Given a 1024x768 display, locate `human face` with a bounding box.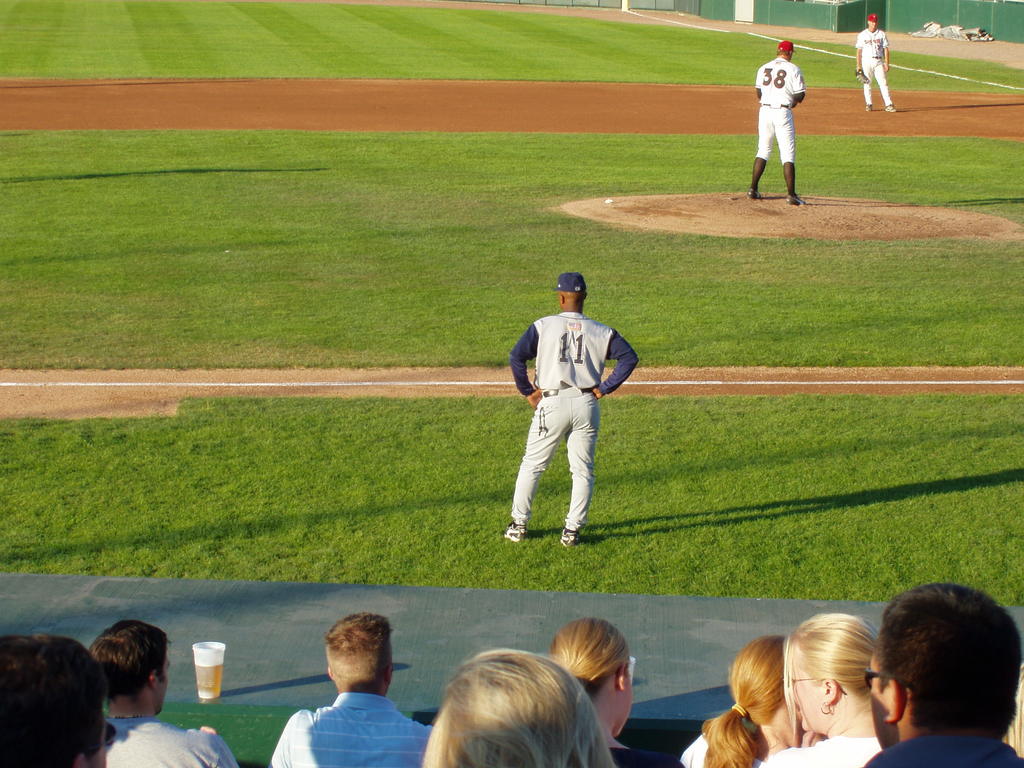
Located: {"x1": 869, "y1": 19, "x2": 878, "y2": 29}.
